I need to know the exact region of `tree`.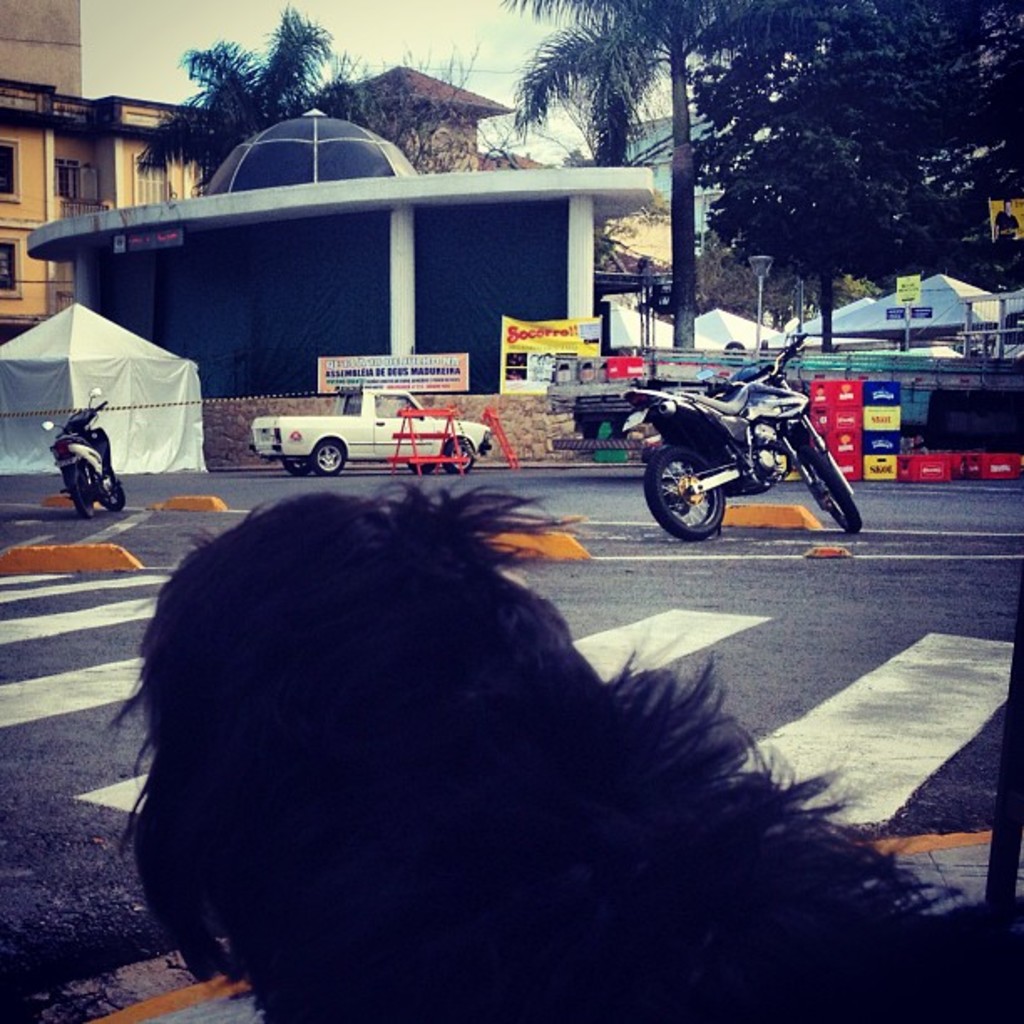
Region: 131/10/361/189.
